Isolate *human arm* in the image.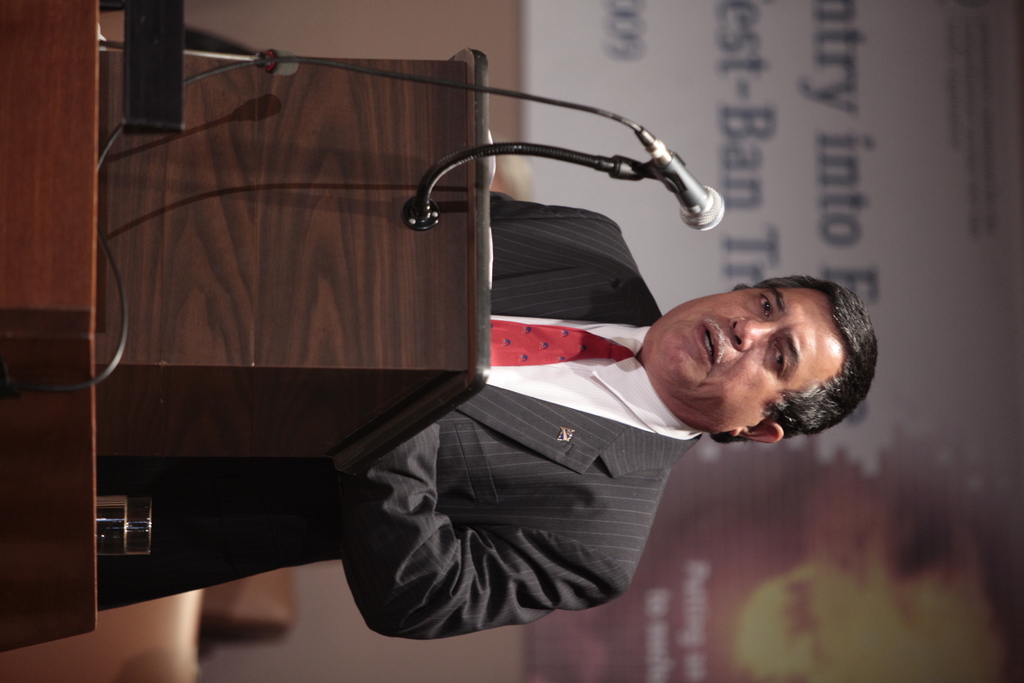
Isolated region: Rect(321, 356, 691, 629).
